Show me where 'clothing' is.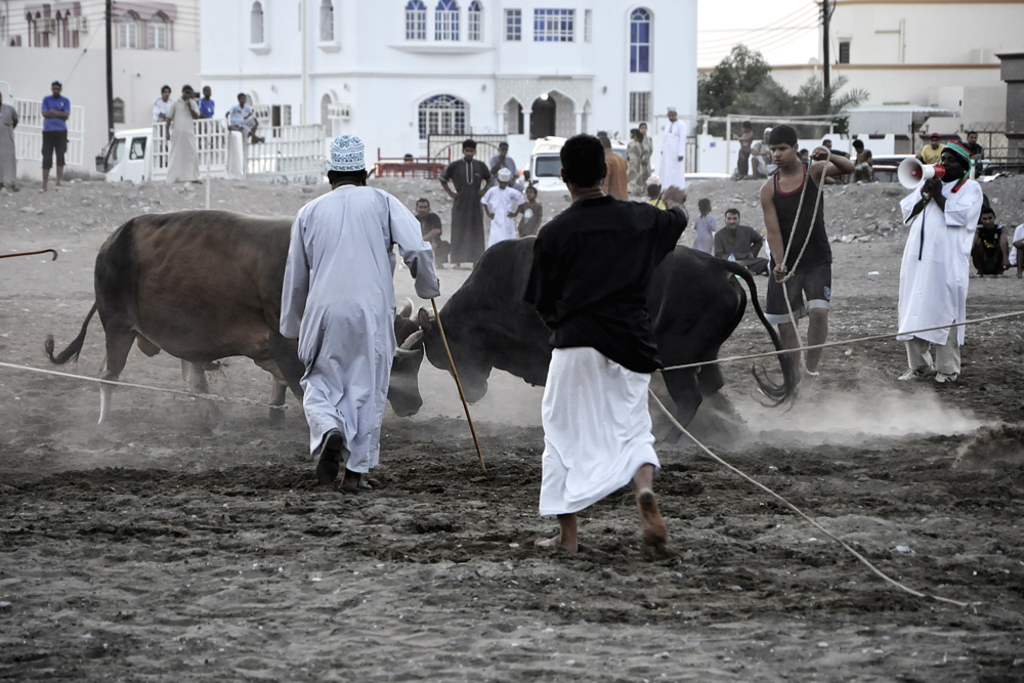
'clothing' is at 0, 99, 16, 184.
